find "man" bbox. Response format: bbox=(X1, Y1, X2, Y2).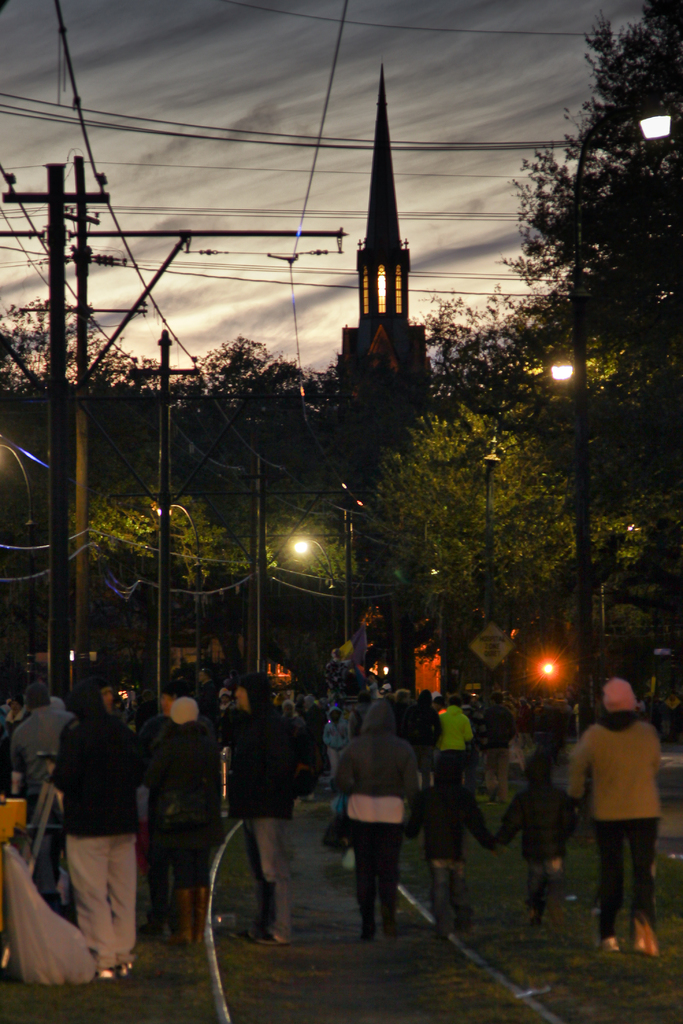
bbox=(218, 662, 309, 949).
